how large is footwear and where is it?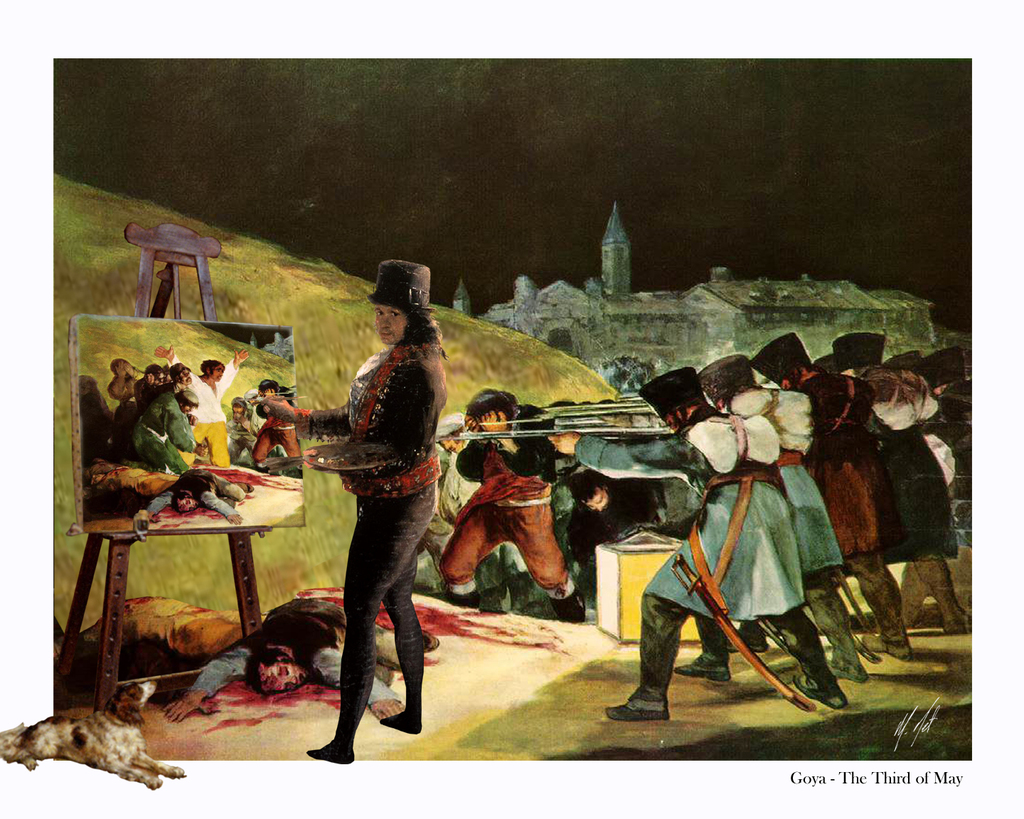
Bounding box: select_region(858, 634, 907, 663).
